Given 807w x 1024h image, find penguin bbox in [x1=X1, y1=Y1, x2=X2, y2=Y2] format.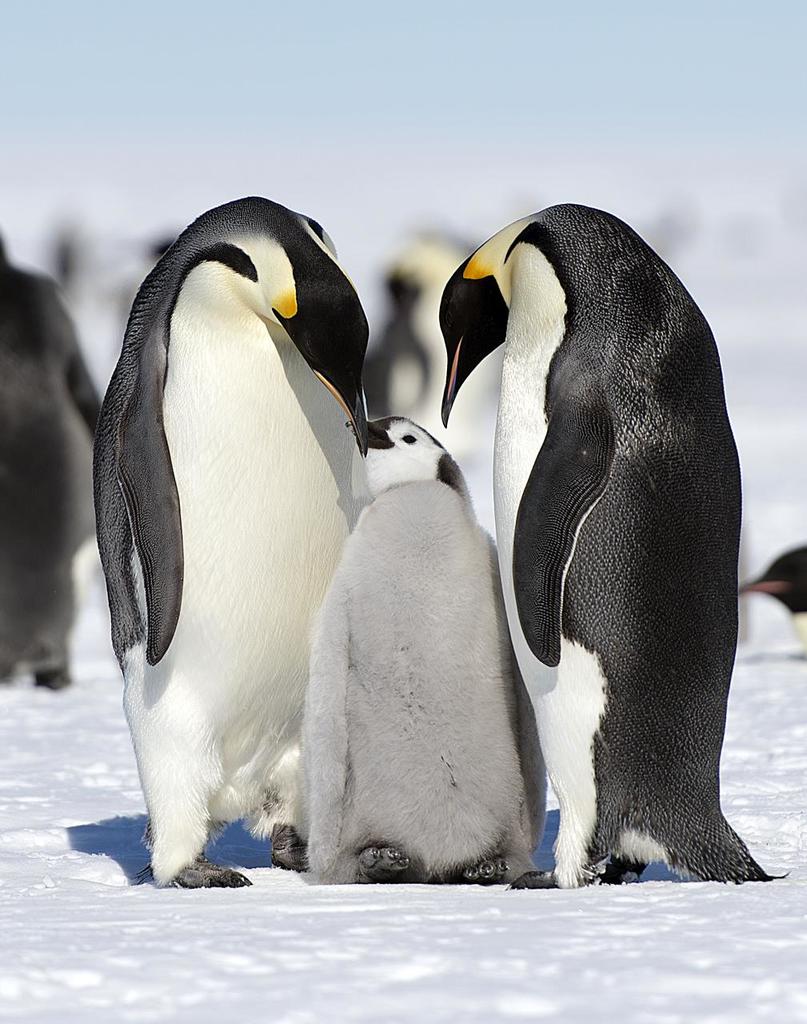
[x1=0, y1=235, x2=102, y2=694].
